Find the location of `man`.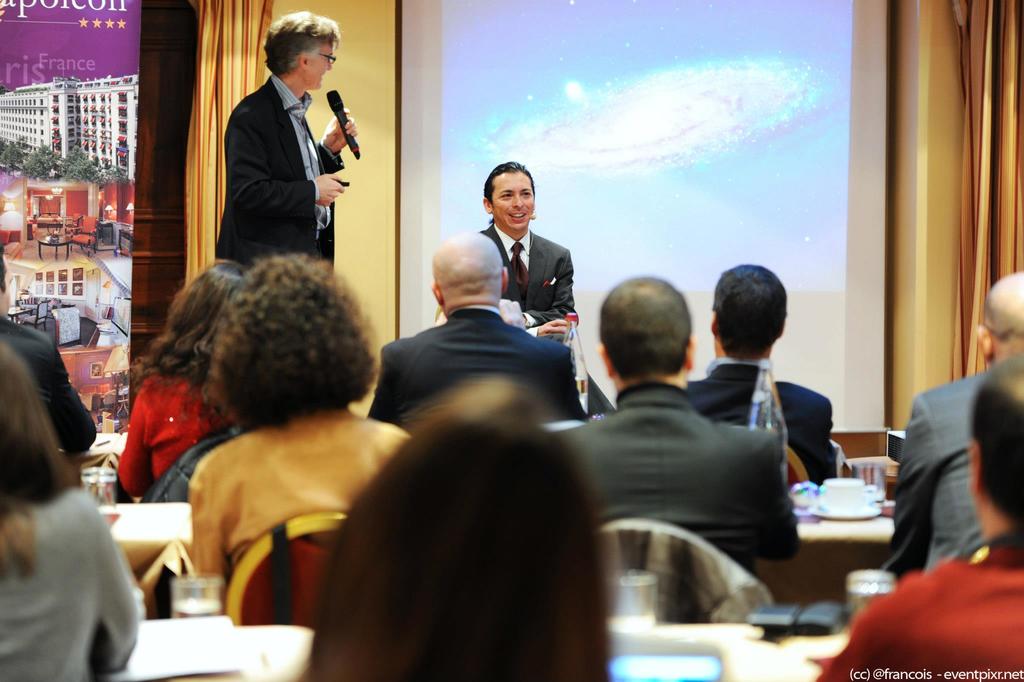
Location: bbox(360, 228, 615, 425).
